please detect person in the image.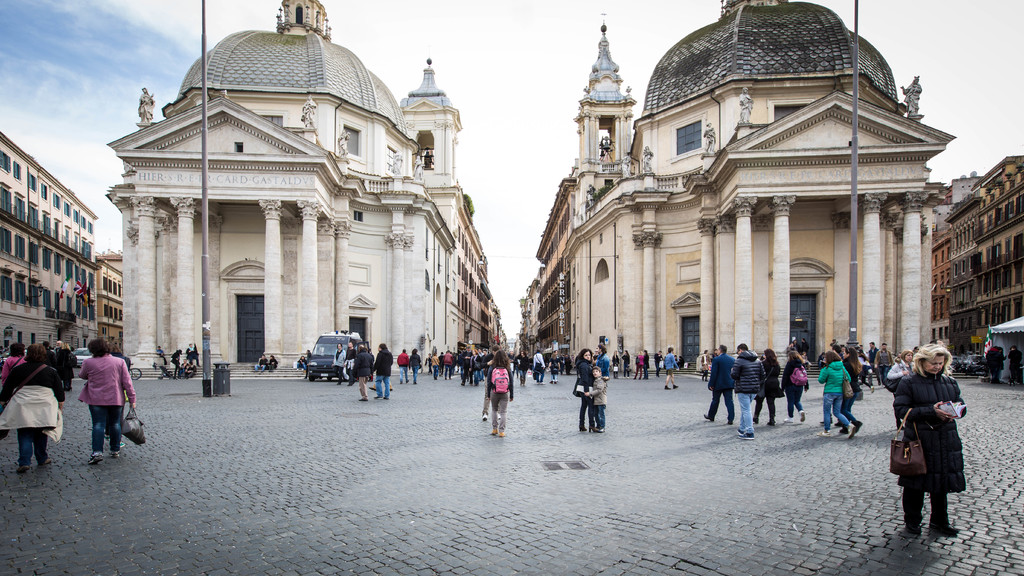
box(732, 340, 755, 435).
